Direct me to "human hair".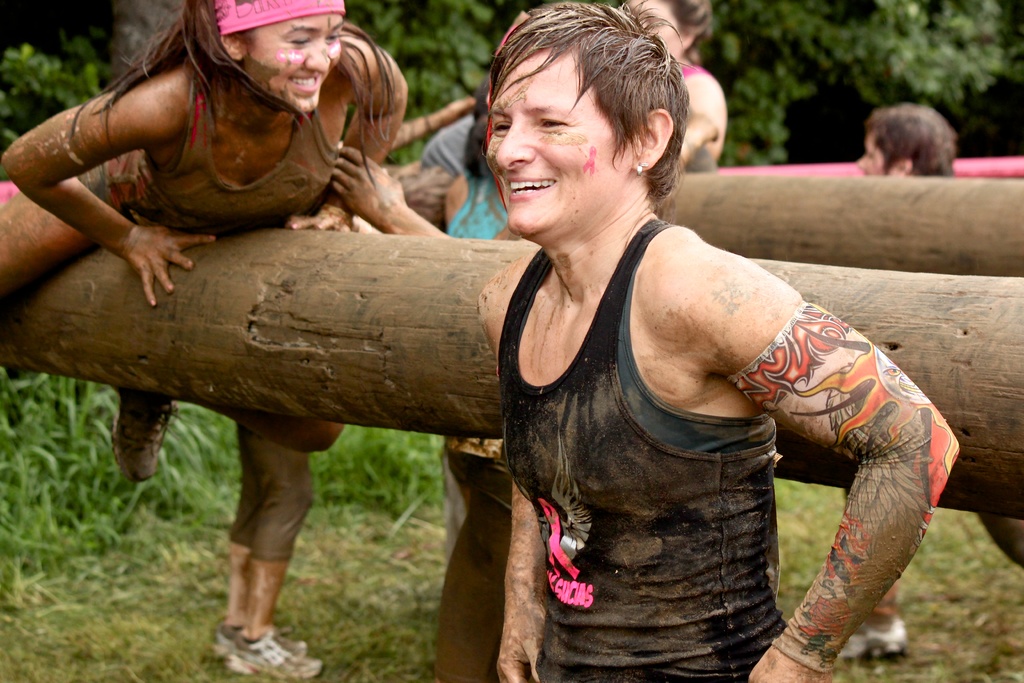
Direction: (left=63, top=0, right=399, bottom=188).
